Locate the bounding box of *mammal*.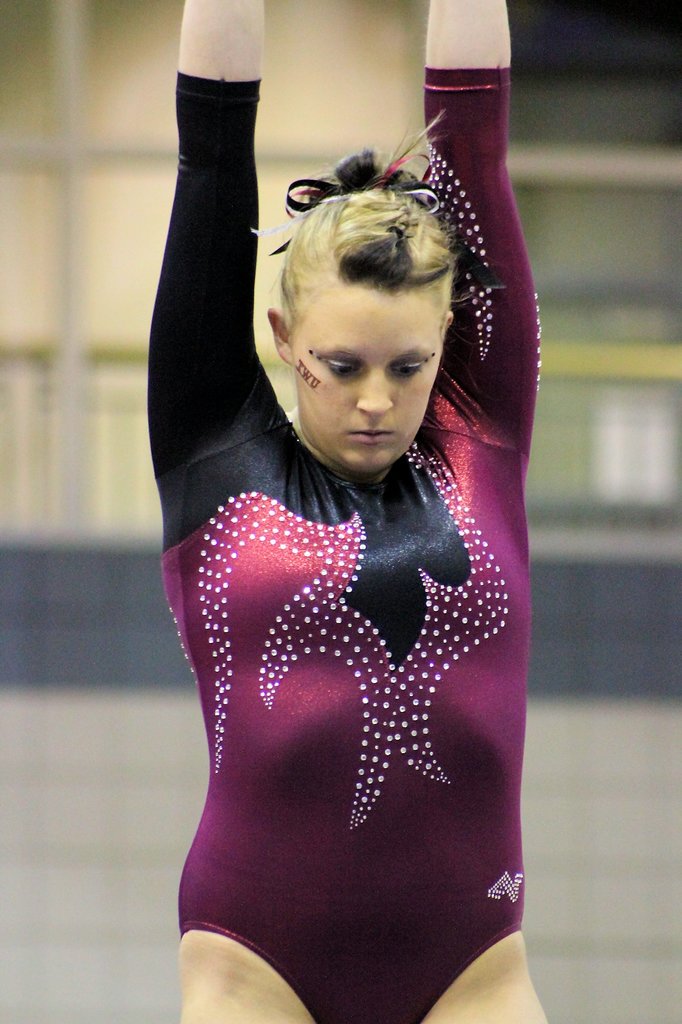
Bounding box: x1=147 y1=0 x2=543 y2=1023.
